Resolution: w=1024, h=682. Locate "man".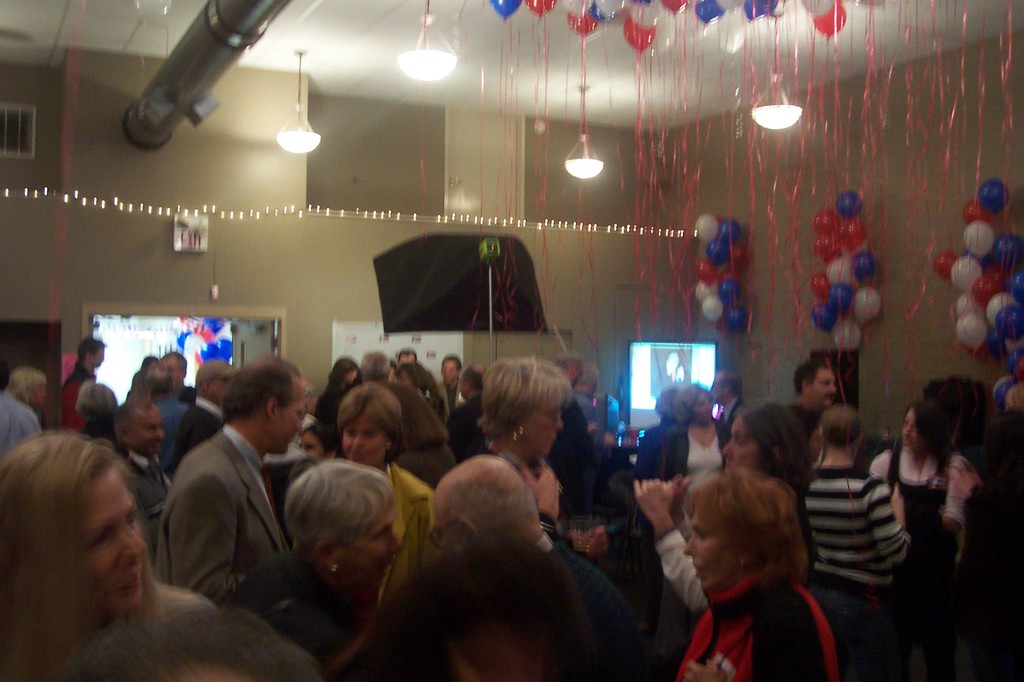
locate(788, 361, 837, 439).
